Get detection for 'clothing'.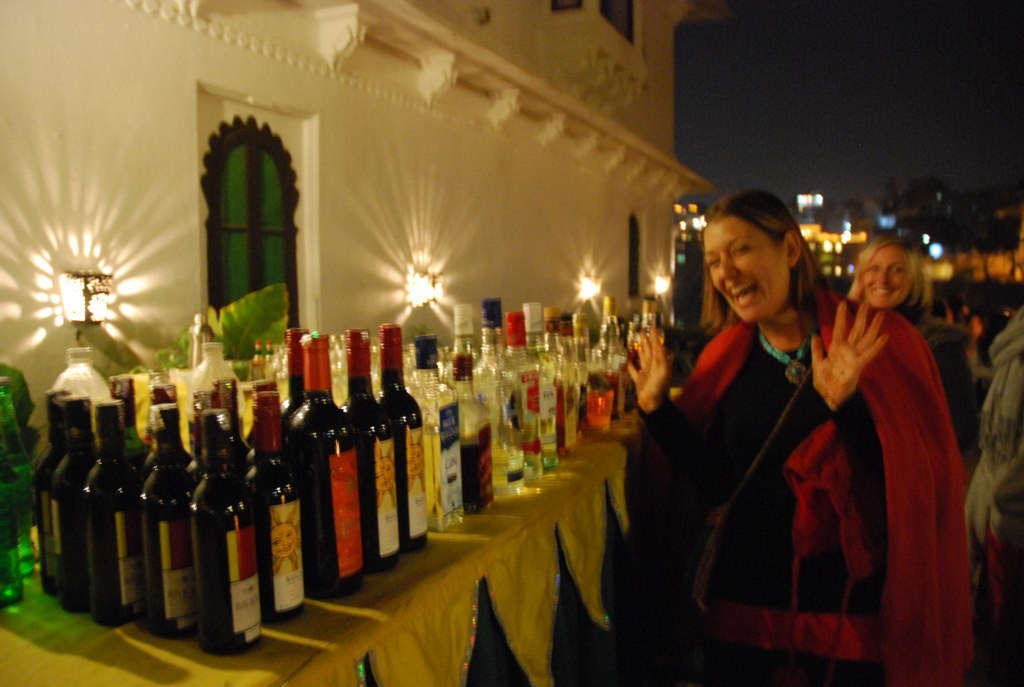
Detection: x1=649, y1=232, x2=937, y2=674.
